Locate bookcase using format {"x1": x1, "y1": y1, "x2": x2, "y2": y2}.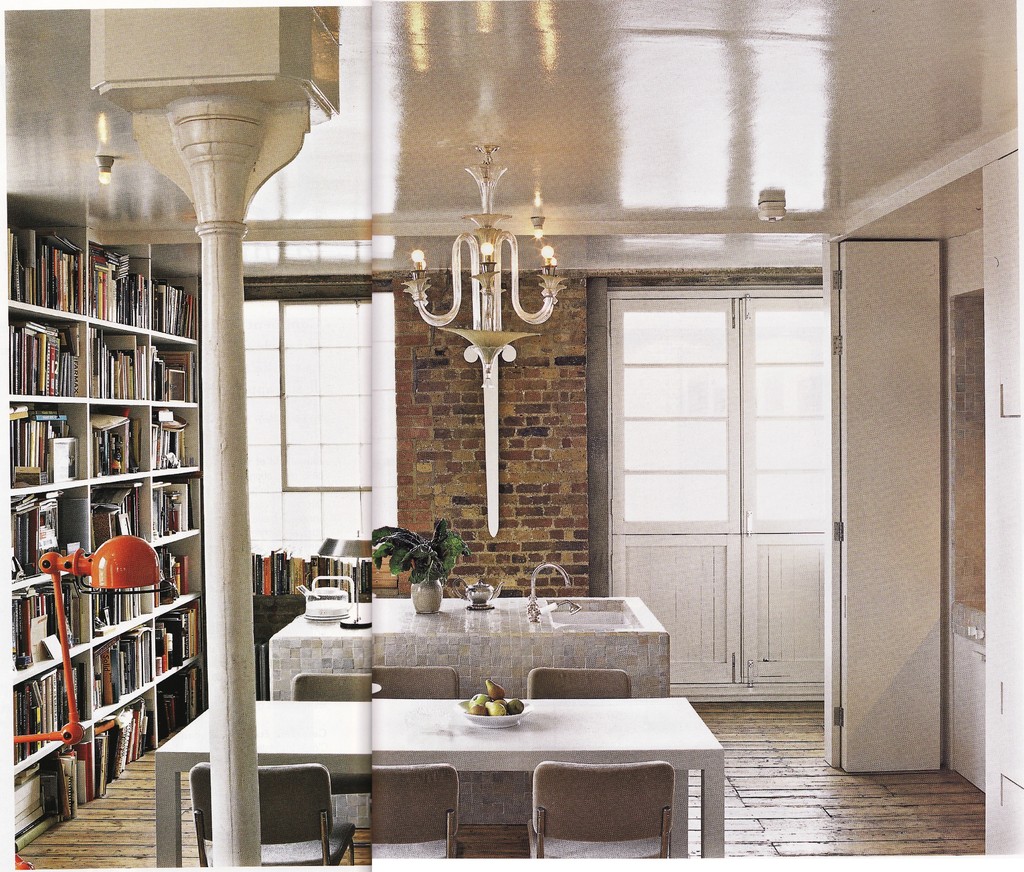
{"x1": 13, "y1": 209, "x2": 225, "y2": 864}.
